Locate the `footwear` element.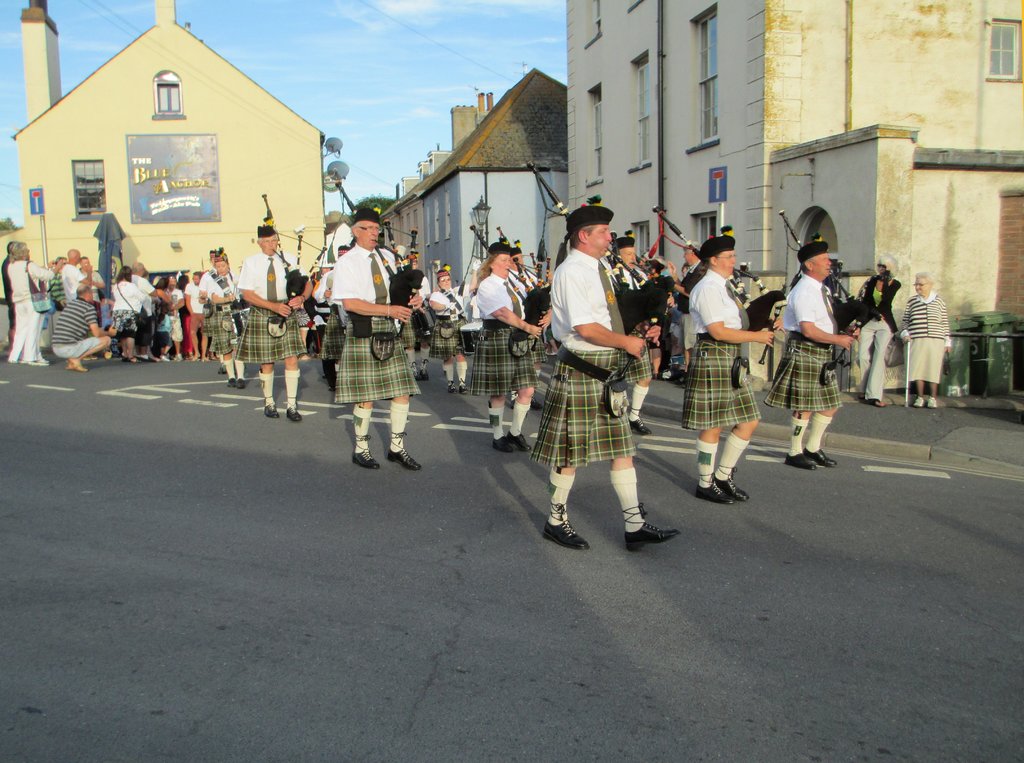
Element bbox: detection(711, 463, 752, 502).
